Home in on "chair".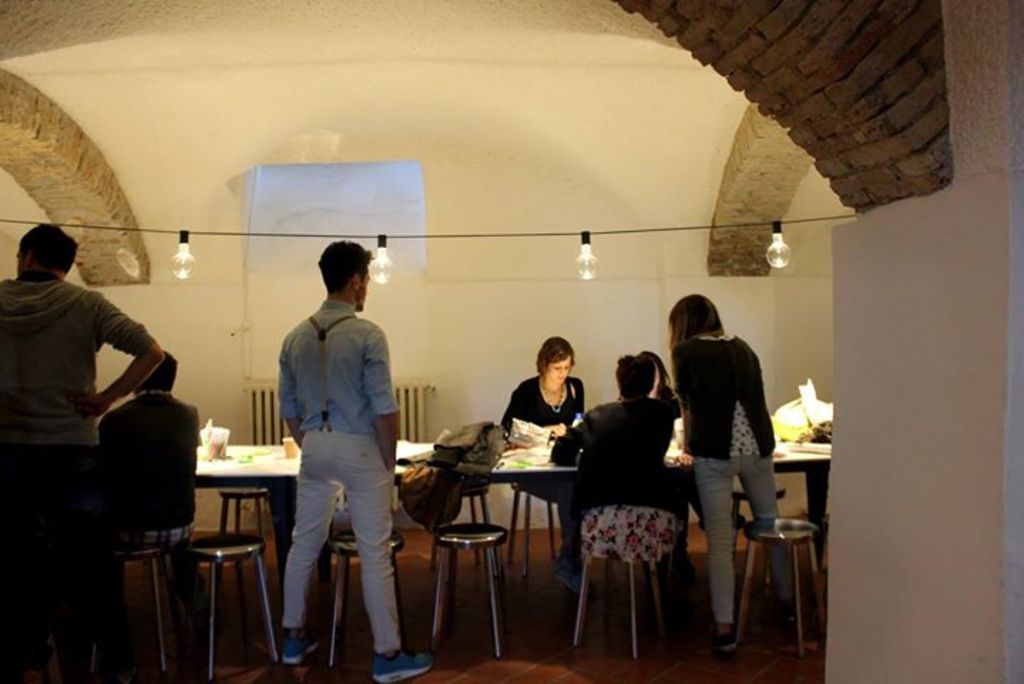
Homed in at (152,449,271,665).
